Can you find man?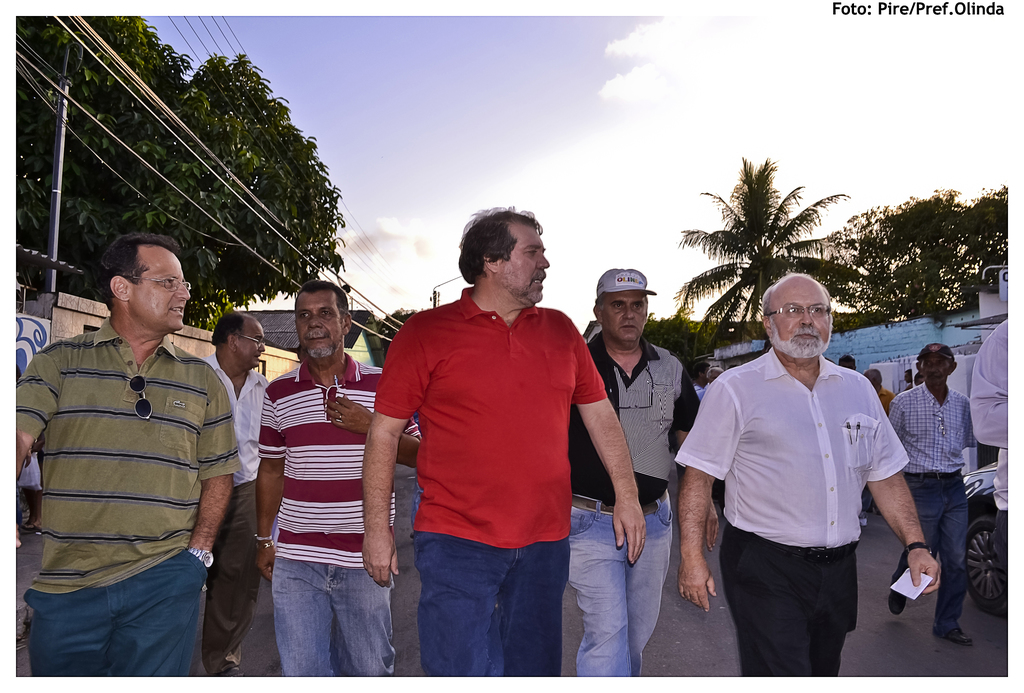
Yes, bounding box: 694:362:717:503.
